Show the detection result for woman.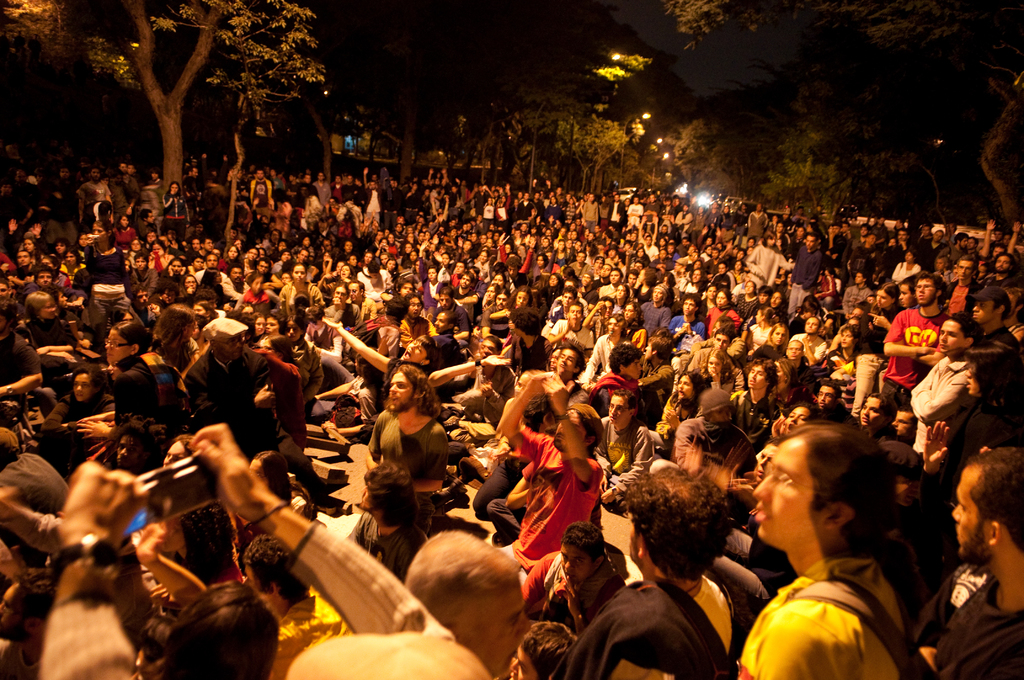
pyautogui.locateOnScreen(80, 219, 127, 352).
